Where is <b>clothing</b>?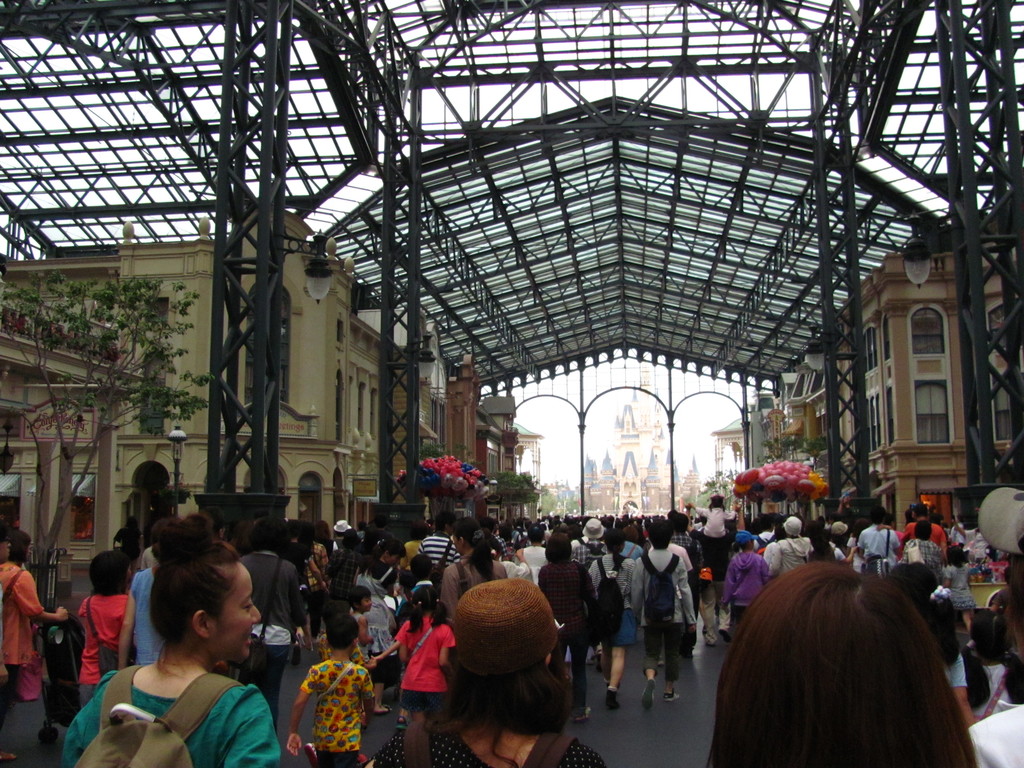
box(829, 541, 848, 562).
